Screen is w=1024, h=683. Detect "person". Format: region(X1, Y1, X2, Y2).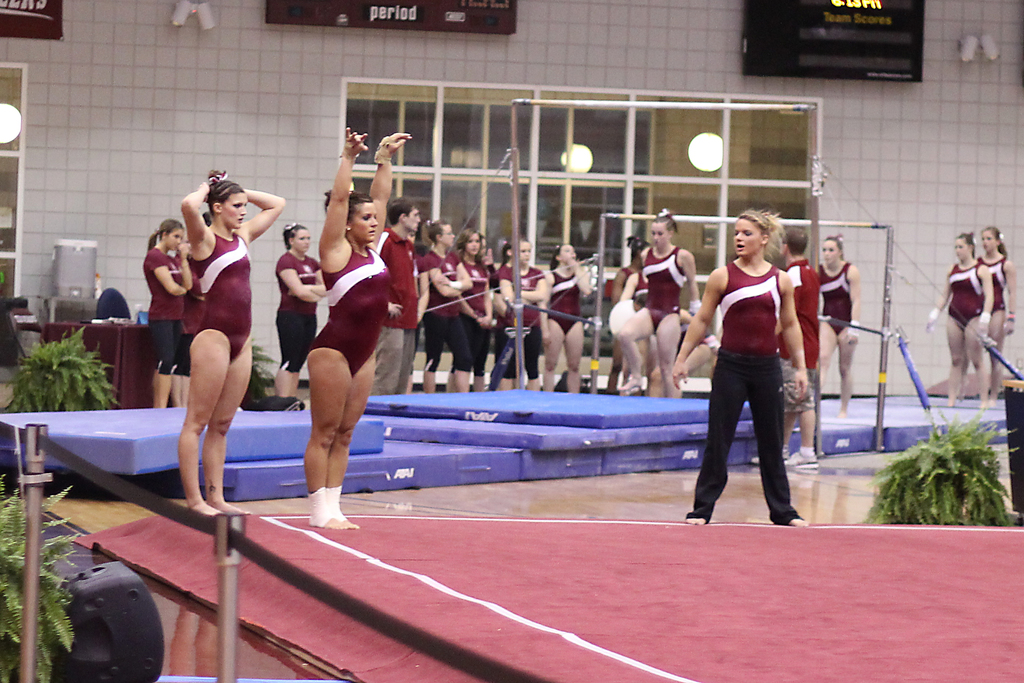
region(140, 219, 199, 415).
